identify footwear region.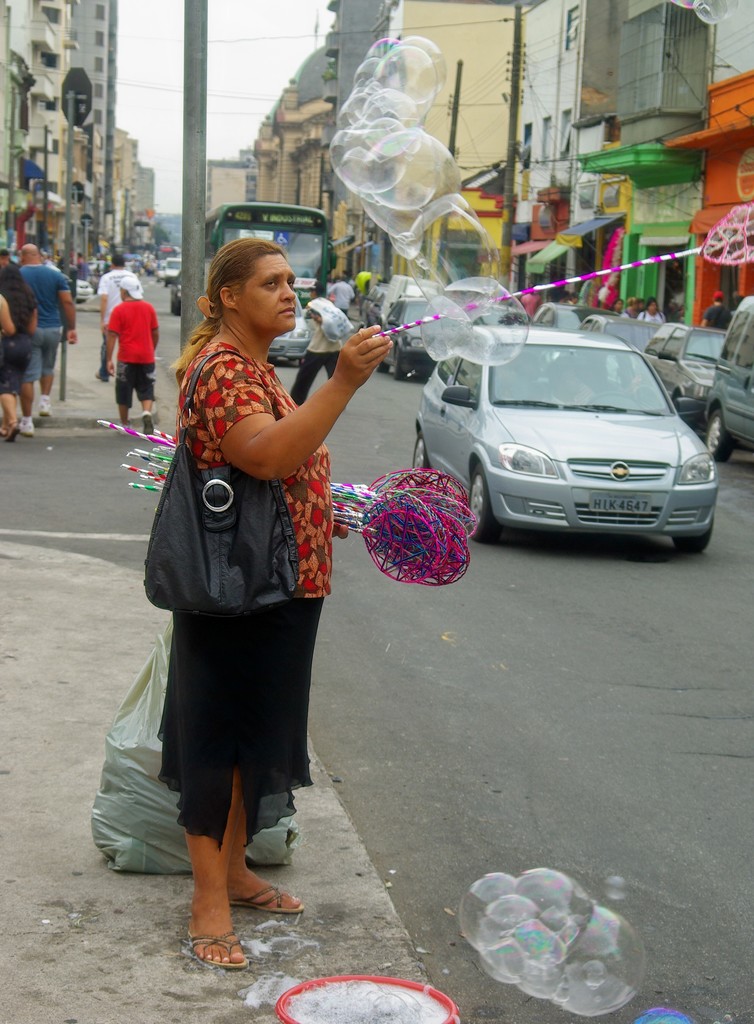
Region: Rect(34, 403, 49, 421).
